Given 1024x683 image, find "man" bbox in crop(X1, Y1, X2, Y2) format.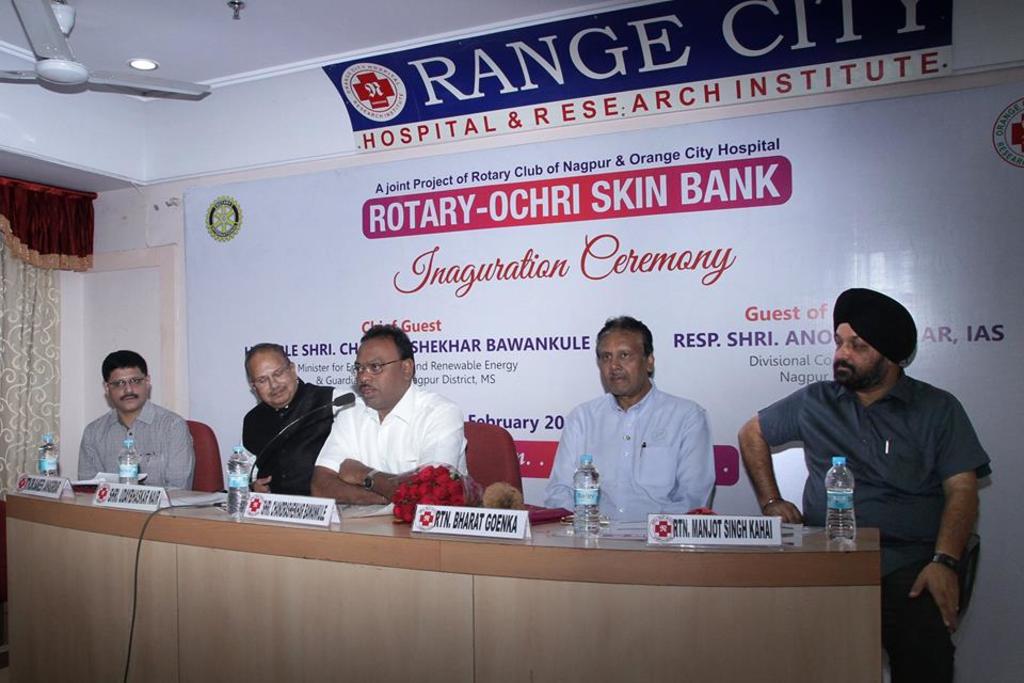
crop(311, 321, 471, 507).
